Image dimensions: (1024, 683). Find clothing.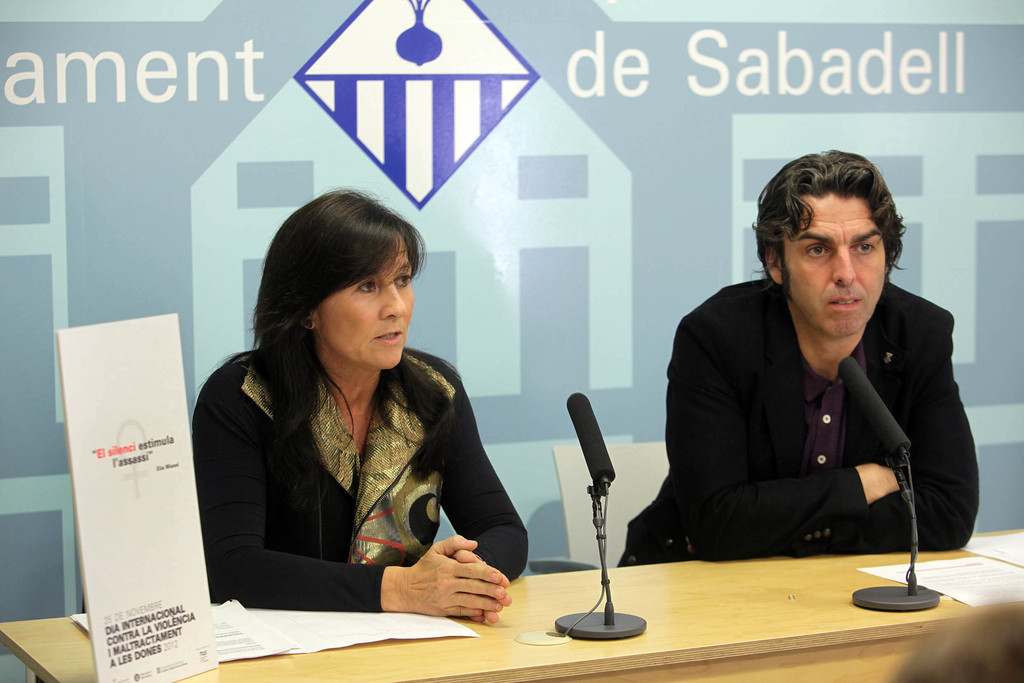
(left=192, top=308, right=525, bottom=633).
